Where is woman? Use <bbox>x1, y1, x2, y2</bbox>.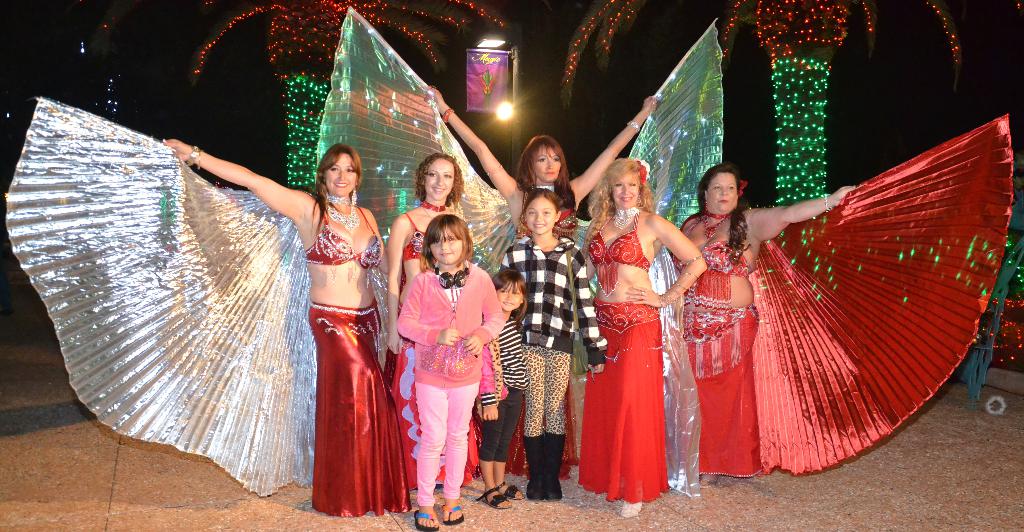
<bbox>671, 163, 858, 492</bbox>.
